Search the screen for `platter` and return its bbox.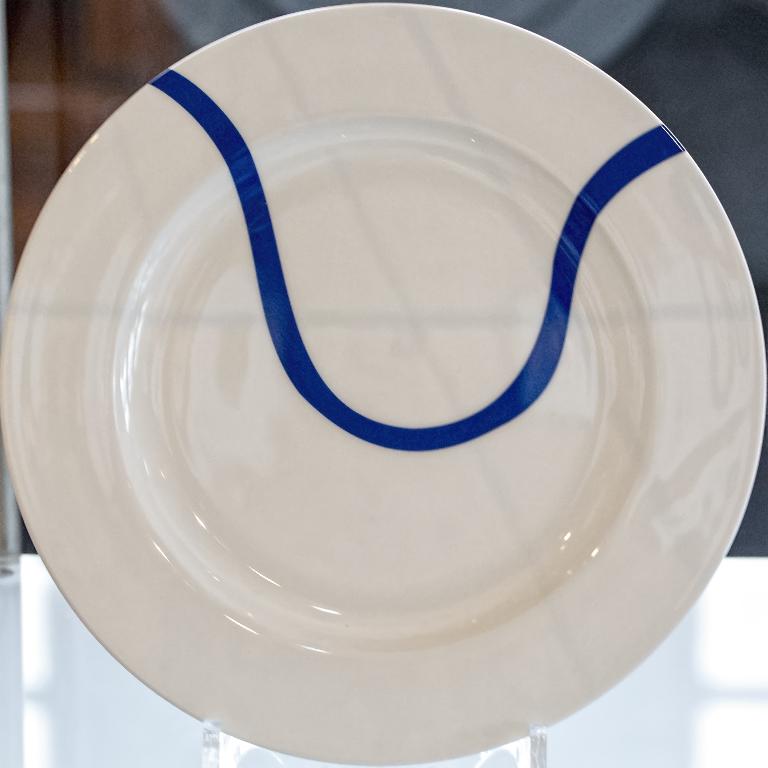
Found: box(3, 2, 767, 766).
